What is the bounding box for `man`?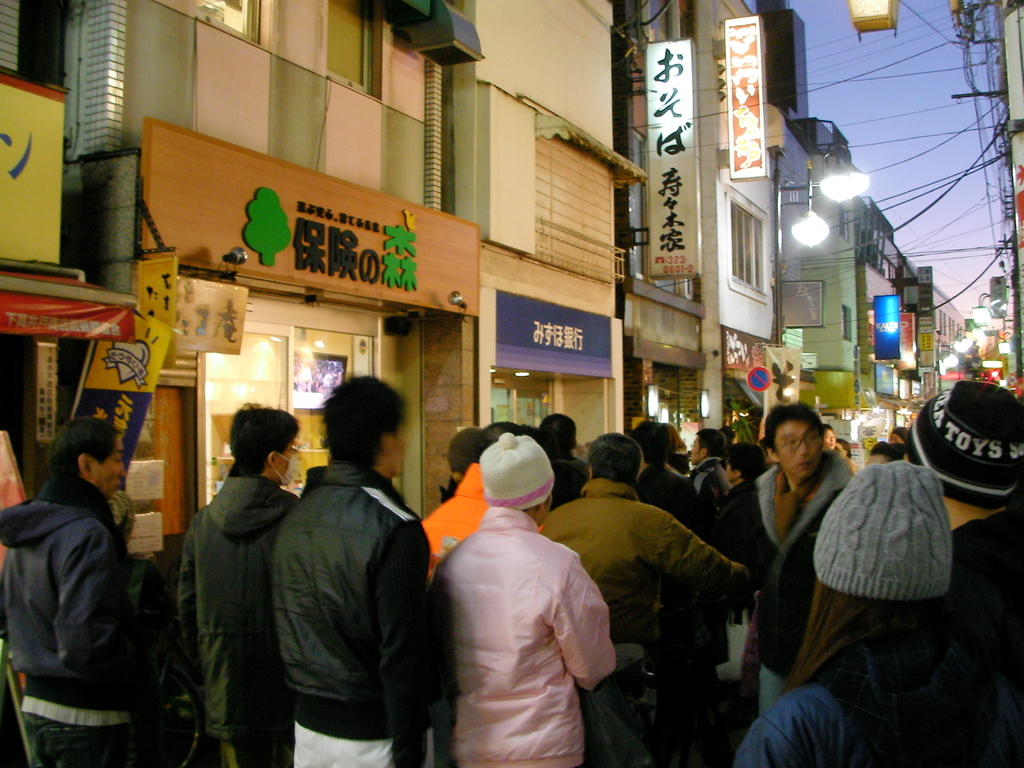
box=[426, 436, 616, 767].
